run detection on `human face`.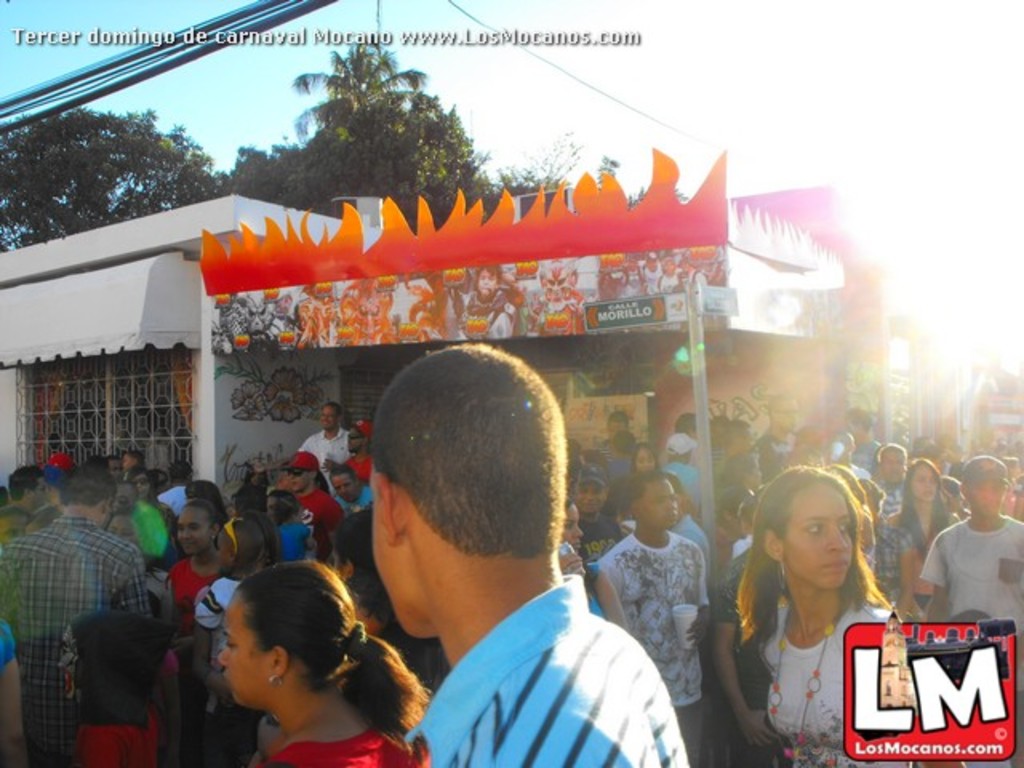
Result: {"left": 747, "top": 461, "right": 763, "bottom": 490}.
